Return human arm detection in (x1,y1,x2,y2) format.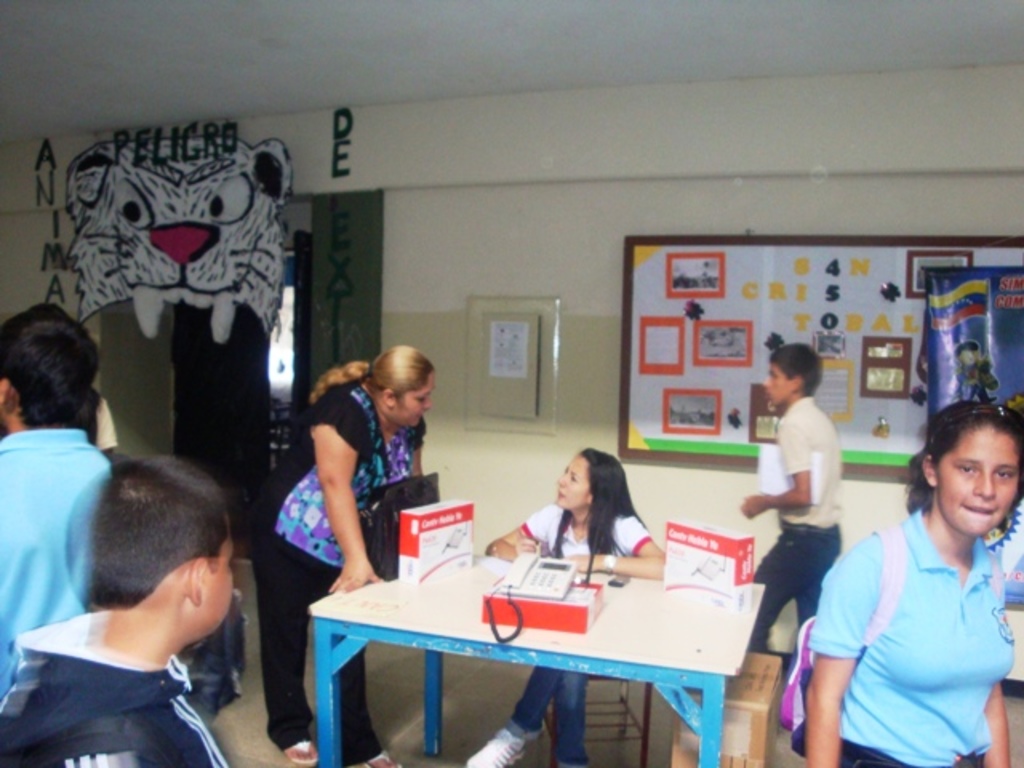
(53,714,168,766).
